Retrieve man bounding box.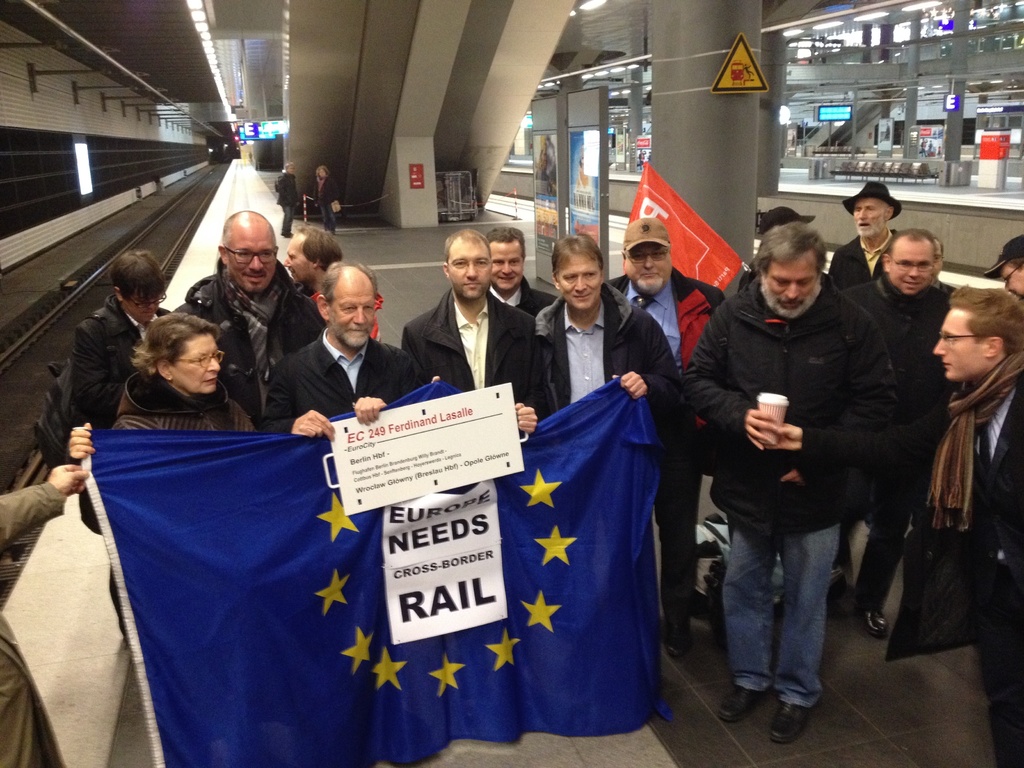
Bounding box: (x1=275, y1=155, x2=304, y2=239).
